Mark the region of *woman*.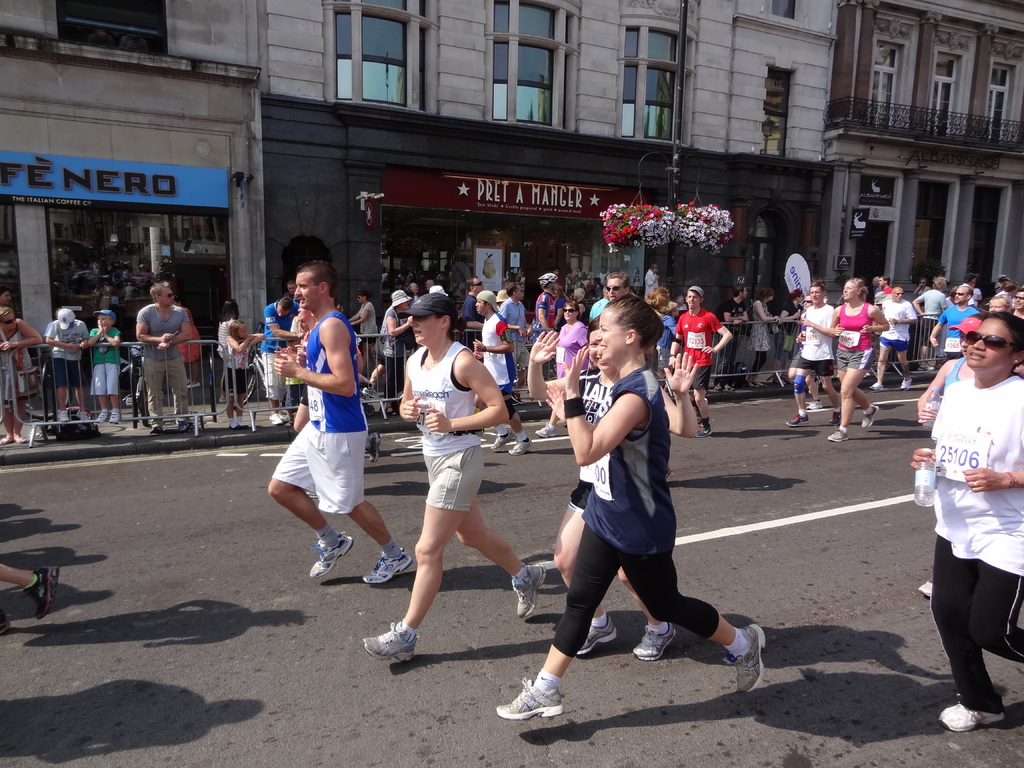
Region: 535 287 721 732.
